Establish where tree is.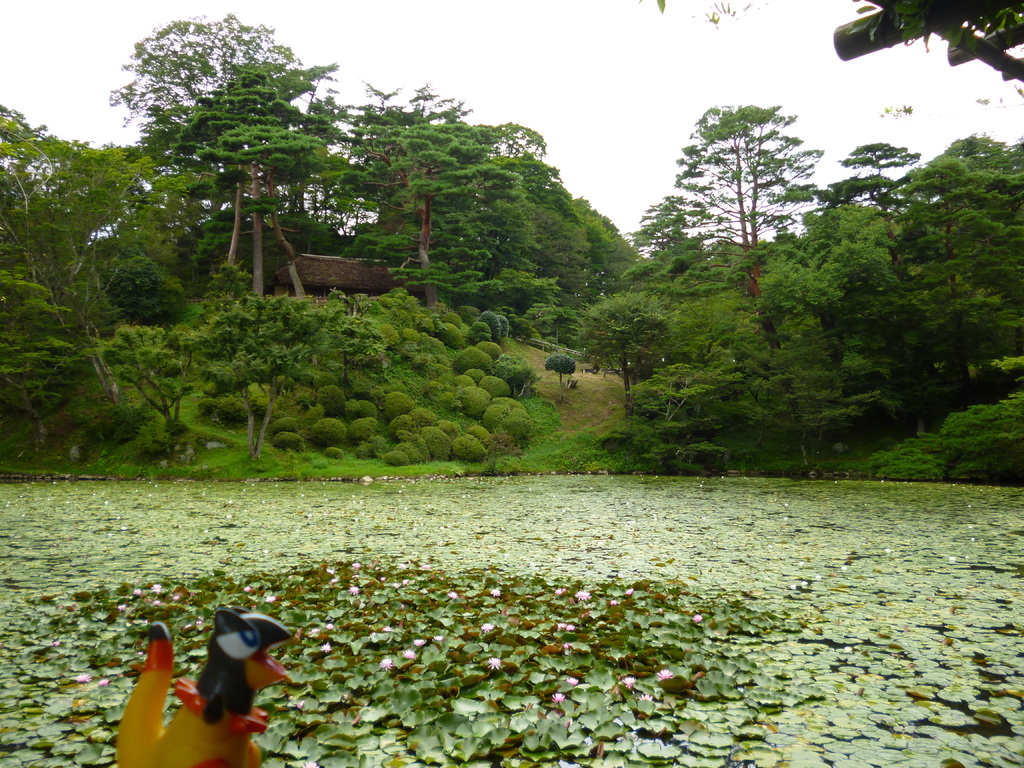
Established at x1=588 y1=300 x2=745 y2=465.
